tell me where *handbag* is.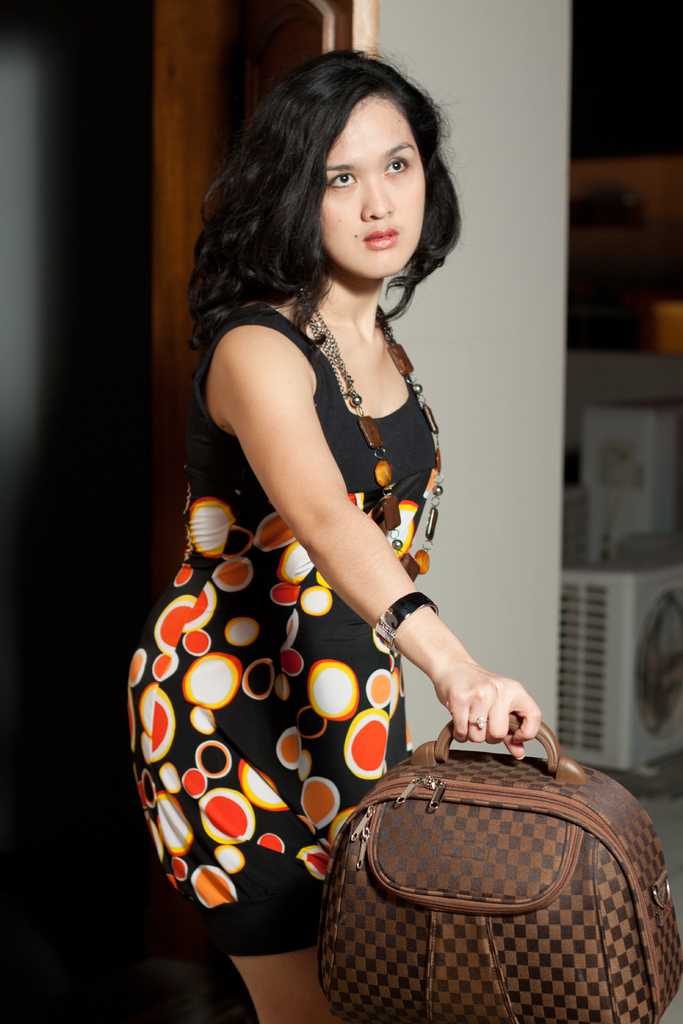
*handbag* is at (left=306, top=713, right=682, bottom=1023).
